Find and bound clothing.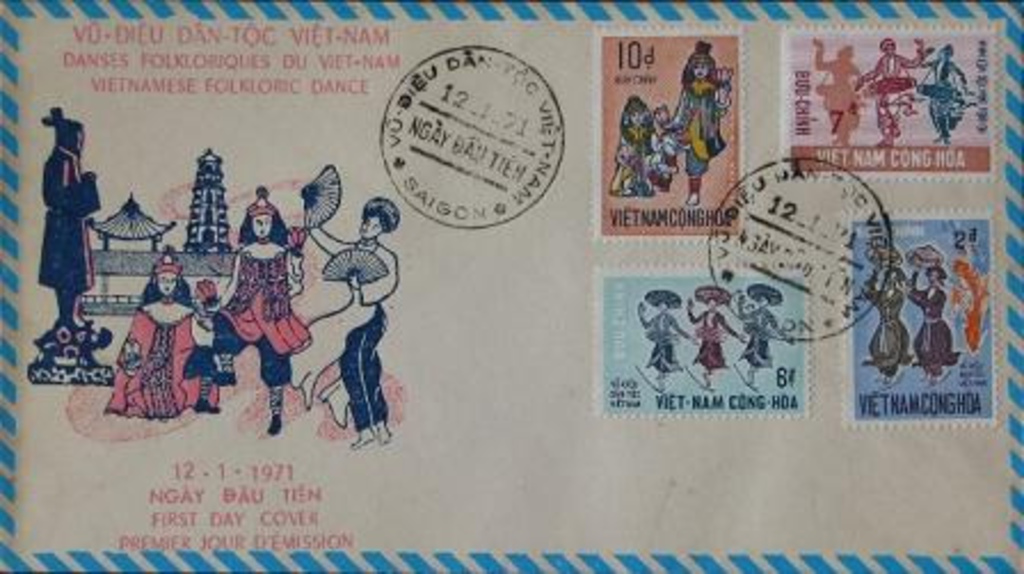
Bound: 622 123 654 190.
